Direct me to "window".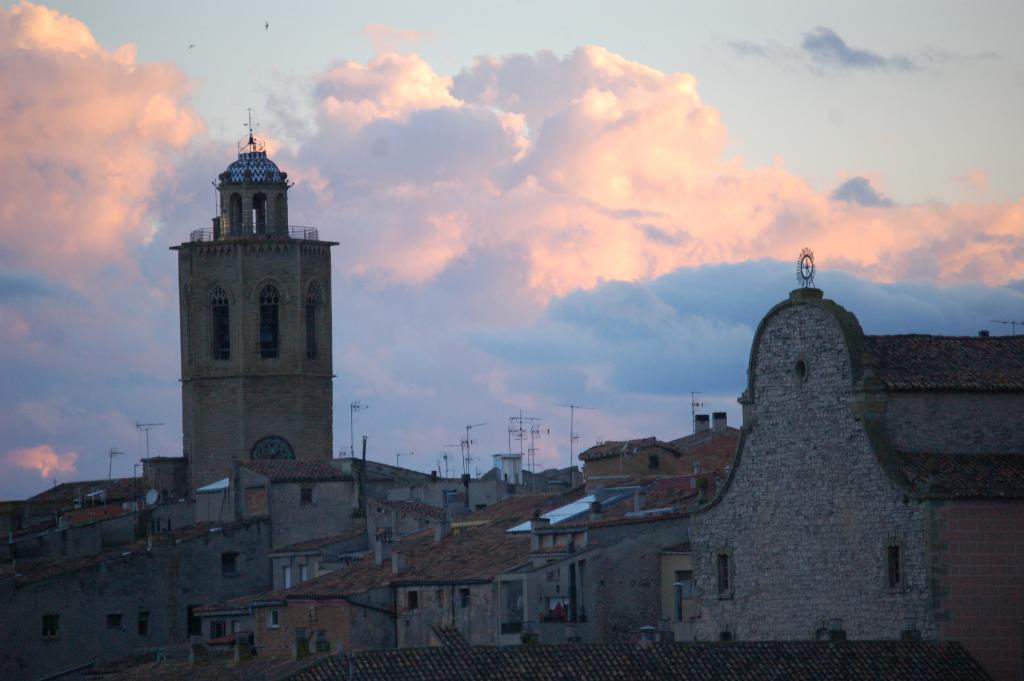
Direction: [x1=140, y1=611, x2=152, y2=634].
